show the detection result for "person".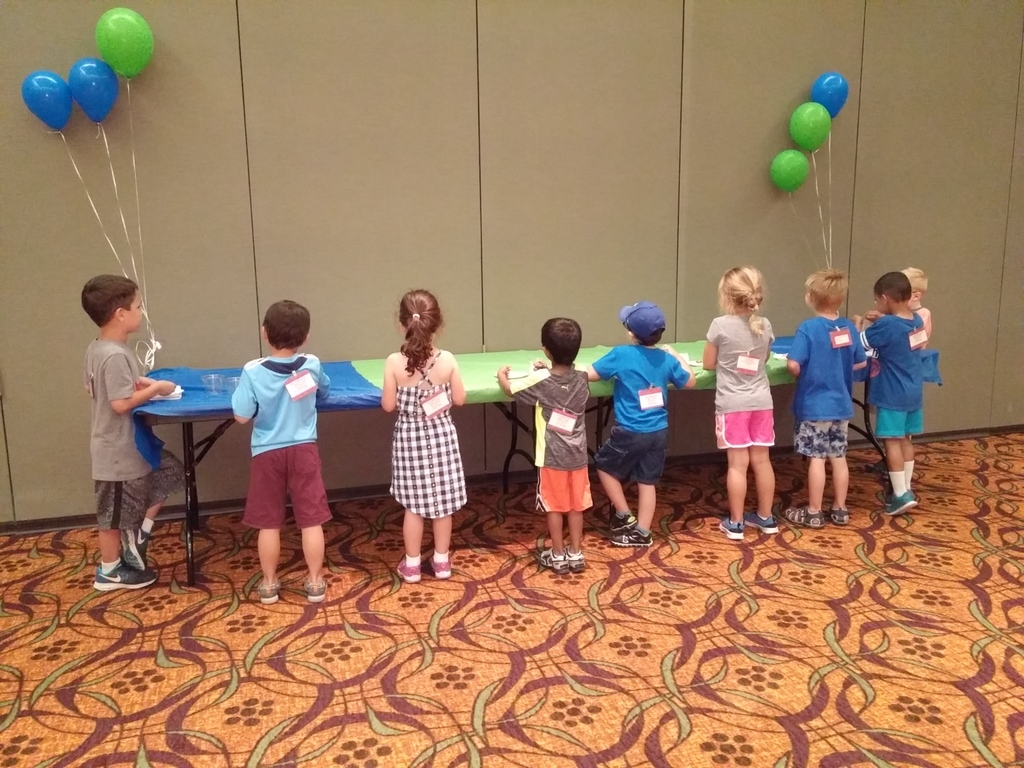
{"x1": 223, "y1": 303, "x2": 342, "y2": 609}.
